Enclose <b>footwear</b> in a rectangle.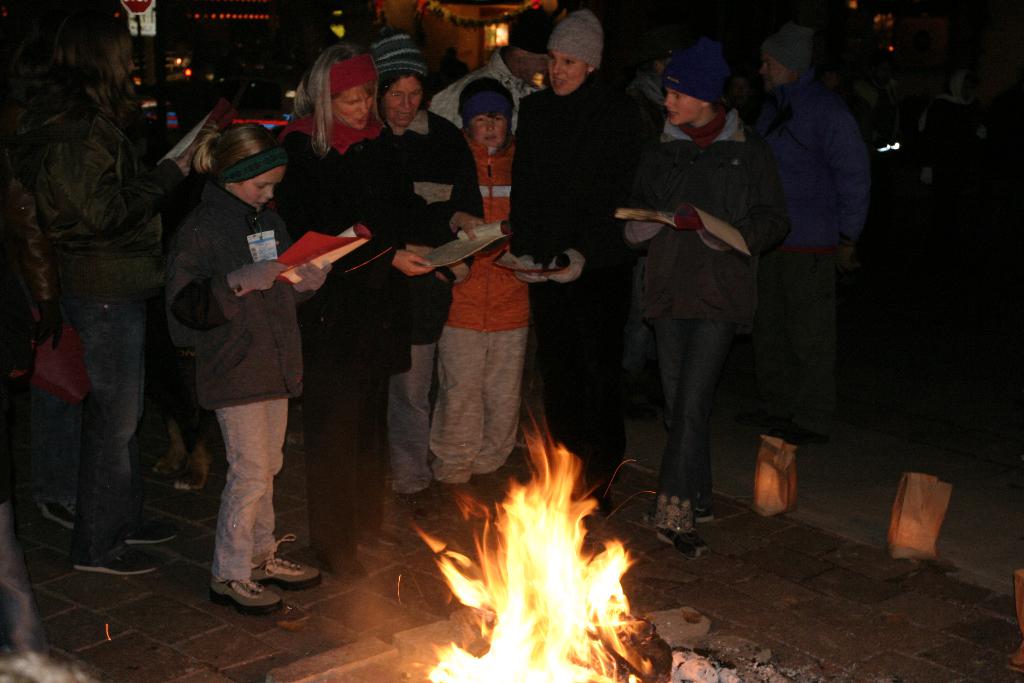
[left=39, top=498, right=75, bottom=530].
